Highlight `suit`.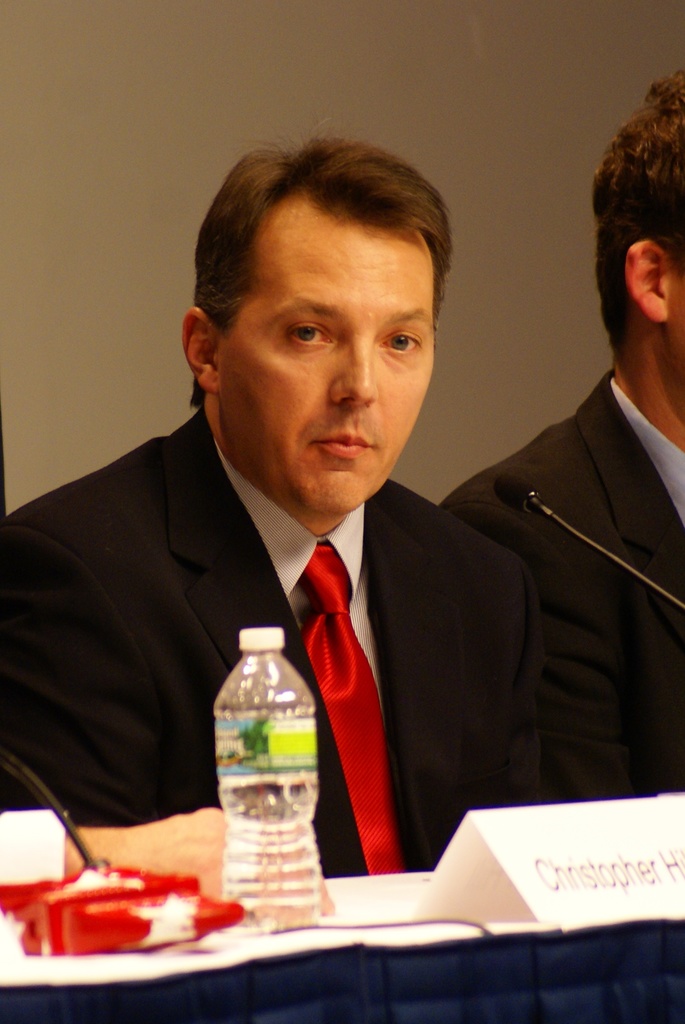
Highlighted region: (x1=0, y1=407, x2=546, y2=879).
